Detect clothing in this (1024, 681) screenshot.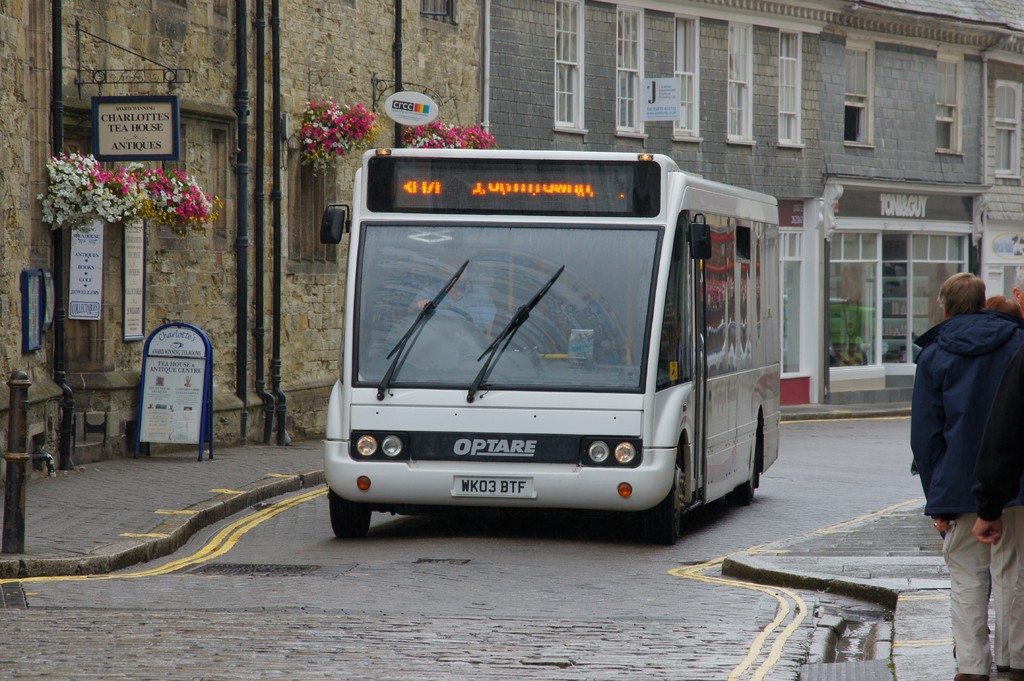
Detection: 905:314:1023:680.
